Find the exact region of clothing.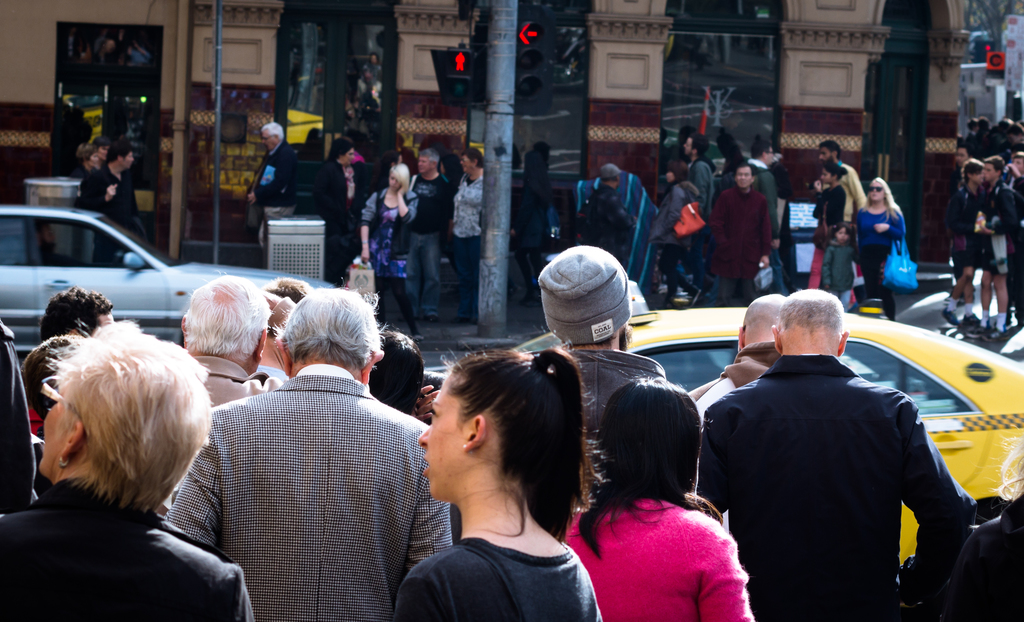
Exact region: detection(418, 170, 456, 305).
